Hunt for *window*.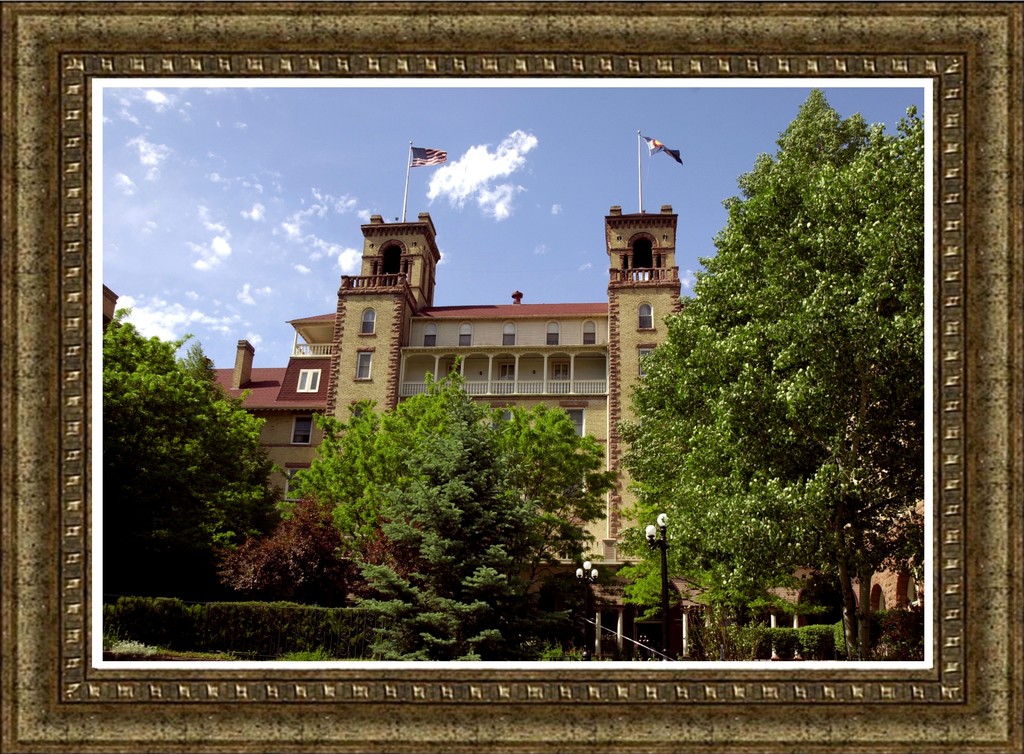
Hunted down at rect(296, 369, 319, 391).
